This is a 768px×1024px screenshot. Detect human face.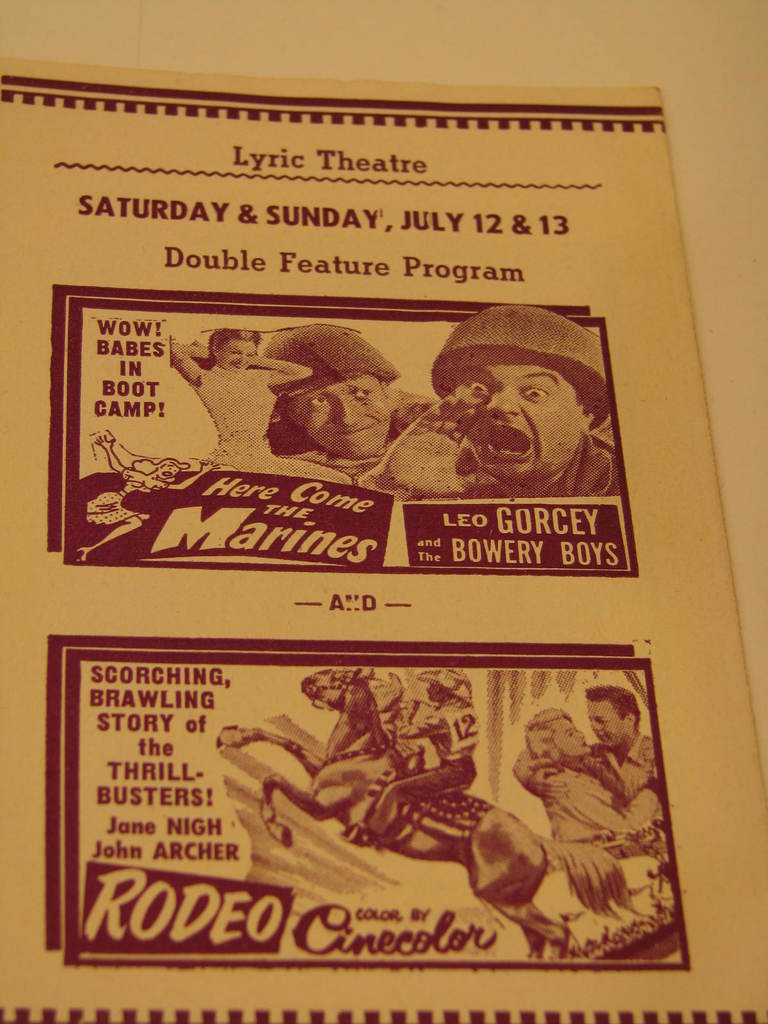
[544, 714, 595, 760].
